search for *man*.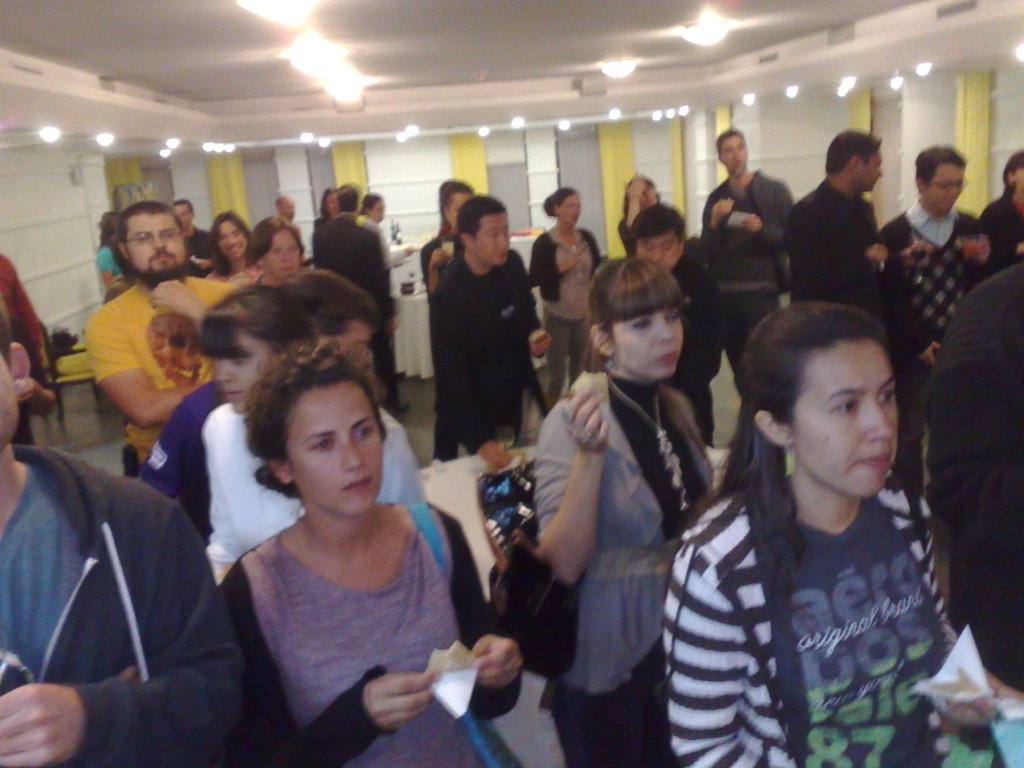
Found at bbox=(164, 198, 252, 287).
